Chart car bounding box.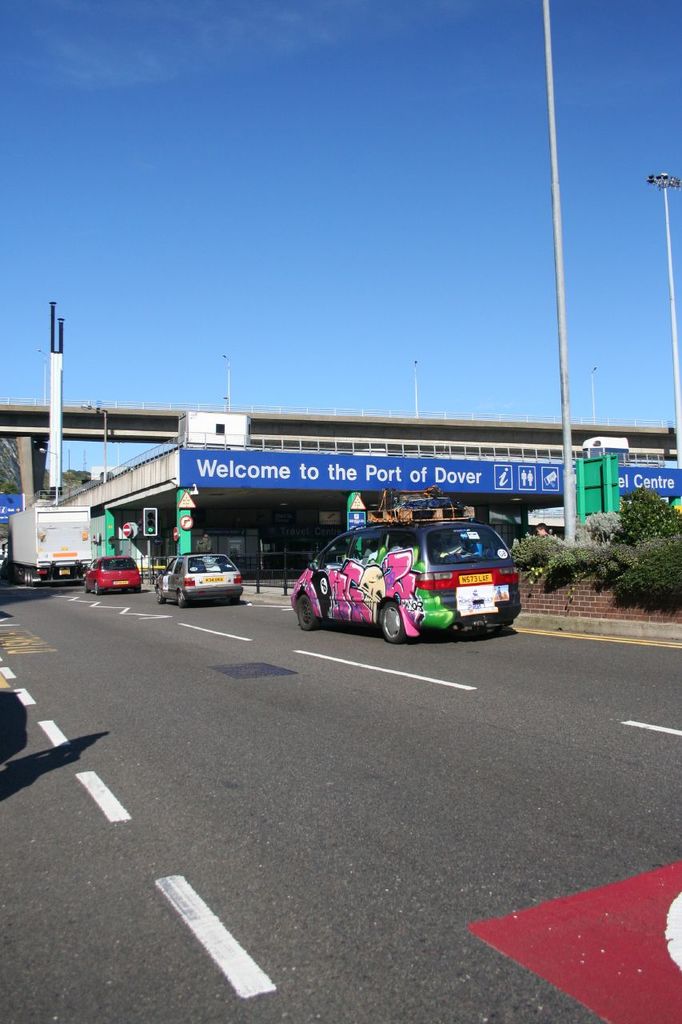
Charted: (x1=154, y1=550, x2=245, y2=610).
